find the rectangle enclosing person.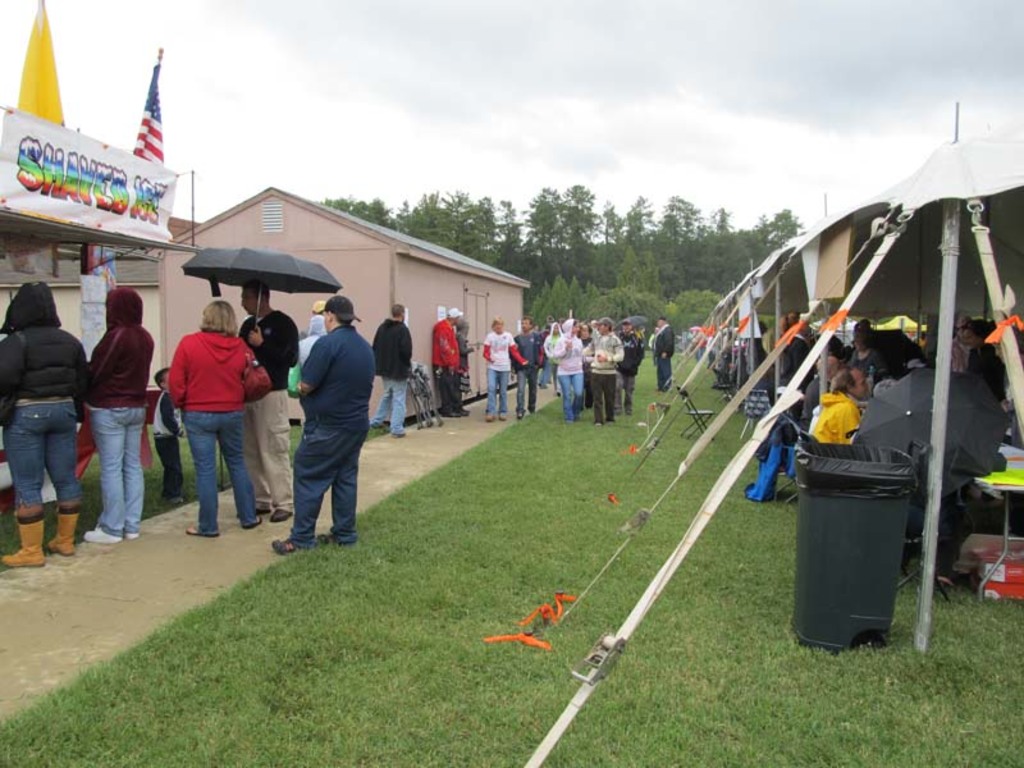
bbox=[236, 284, 298, 521].
